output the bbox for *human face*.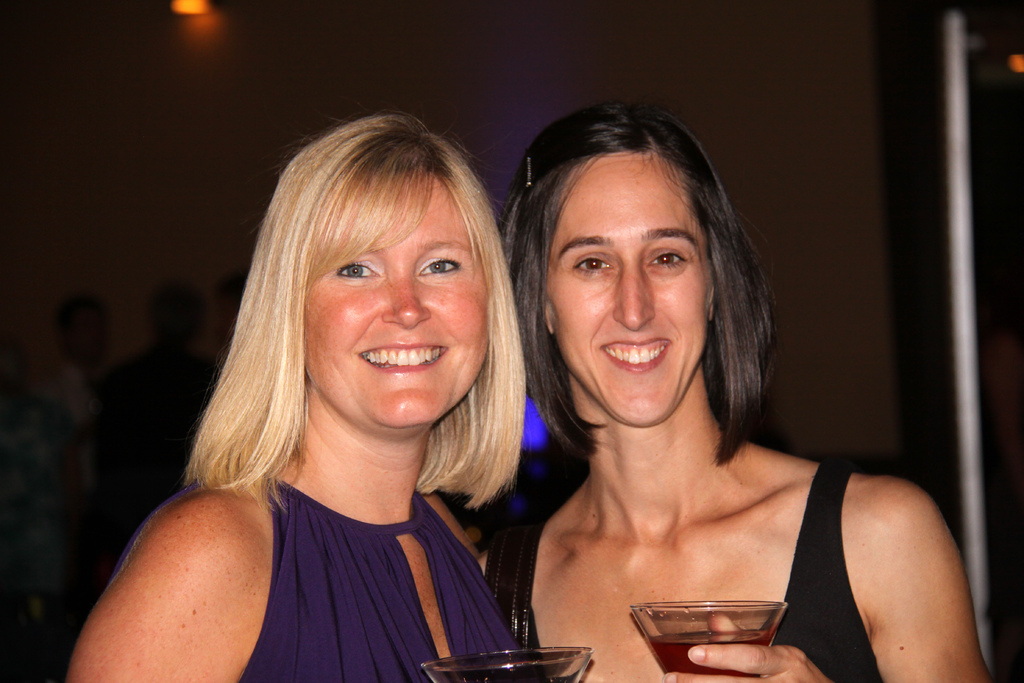
crop(548, 161, 710, 432).
